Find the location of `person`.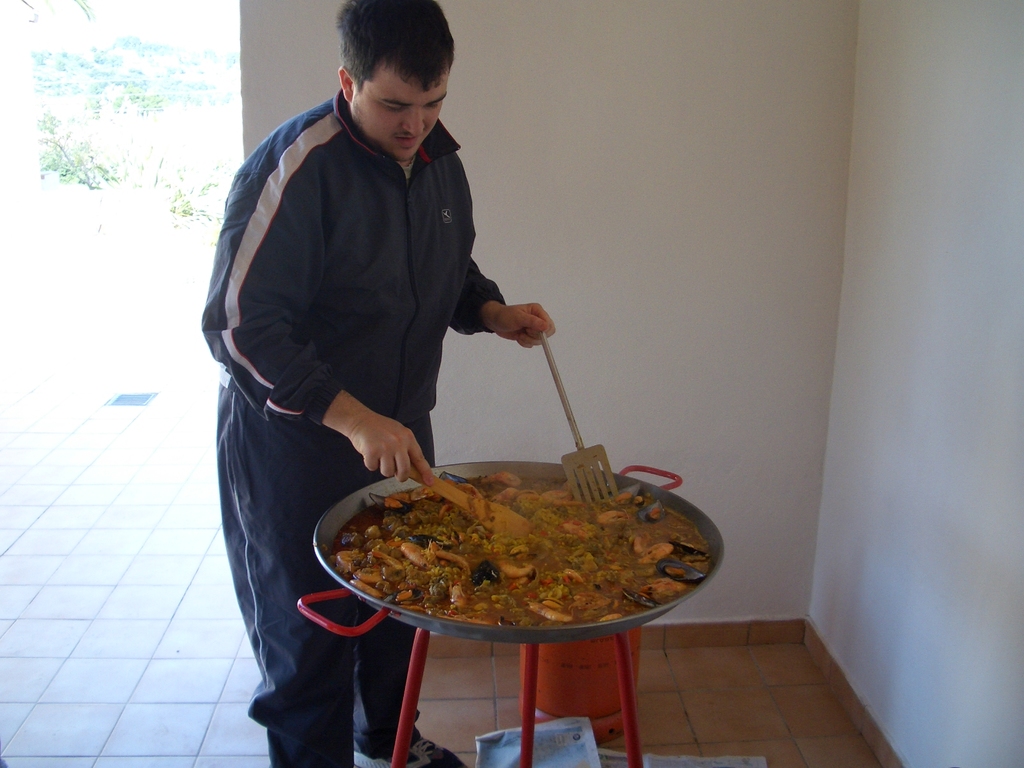
Location: (200,1,557,767).
